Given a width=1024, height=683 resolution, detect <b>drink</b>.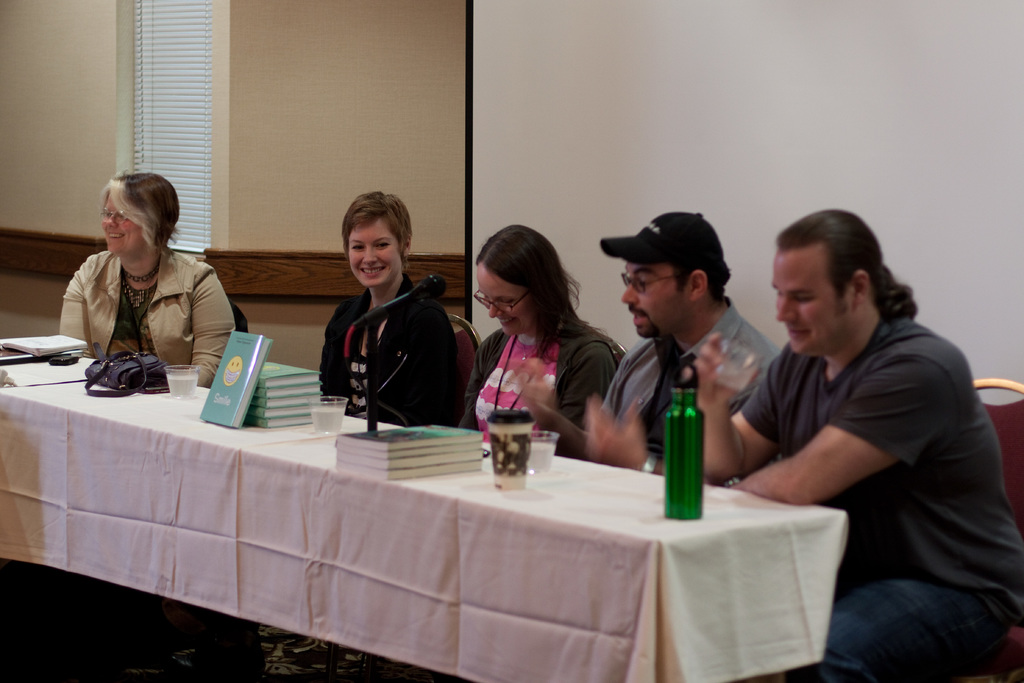
[526,440,556,474].
